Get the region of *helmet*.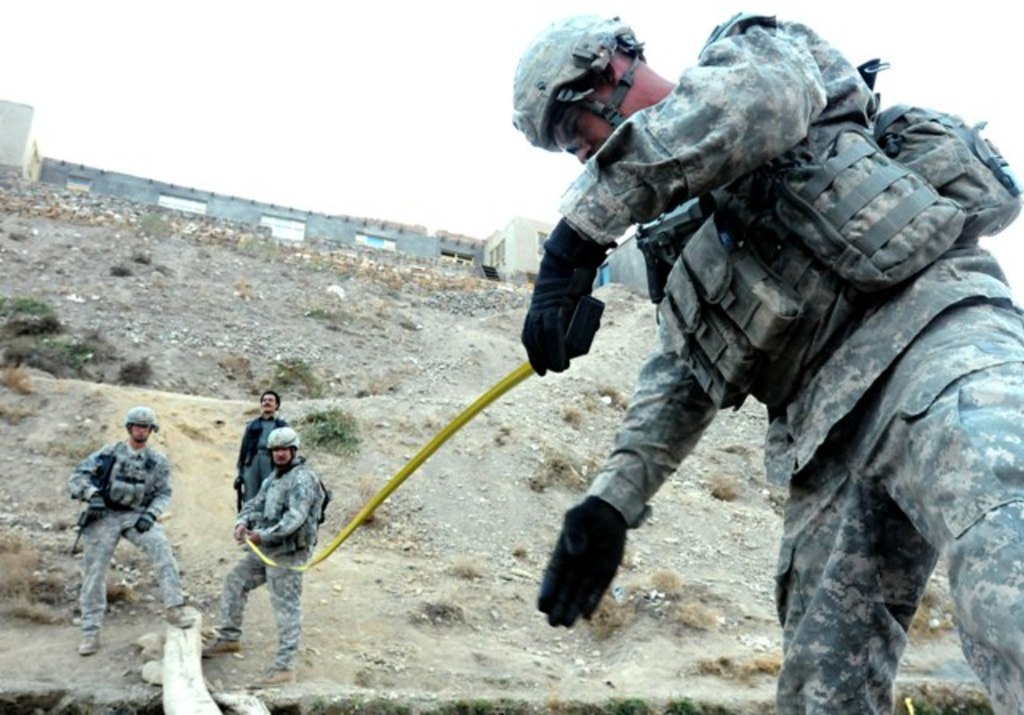
(267, 421, 301, 473).
